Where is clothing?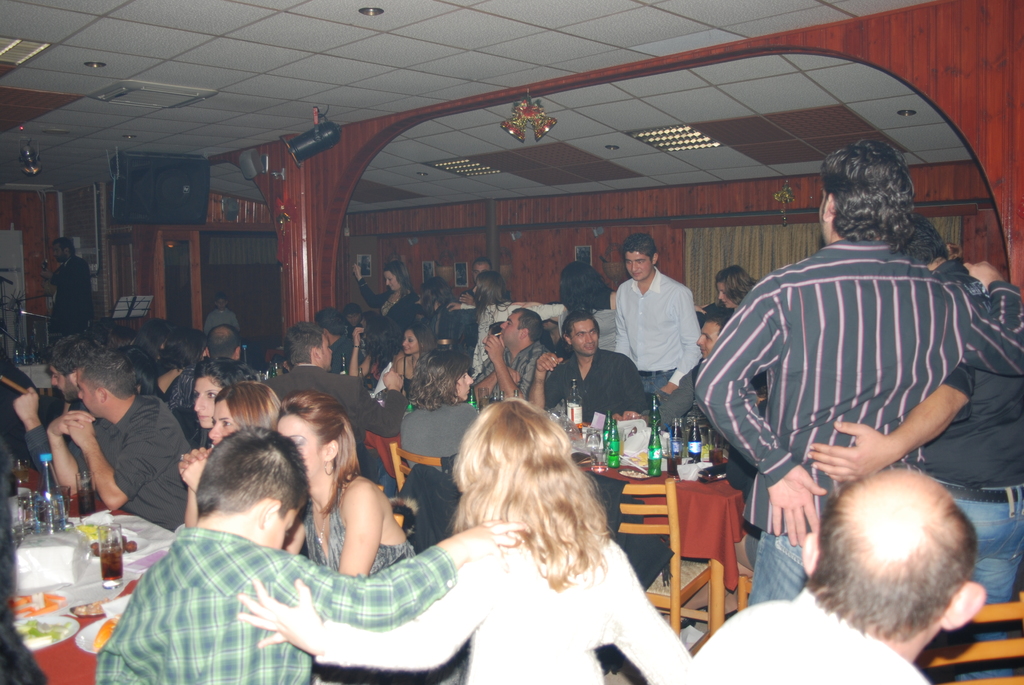
273,363,412,476.
